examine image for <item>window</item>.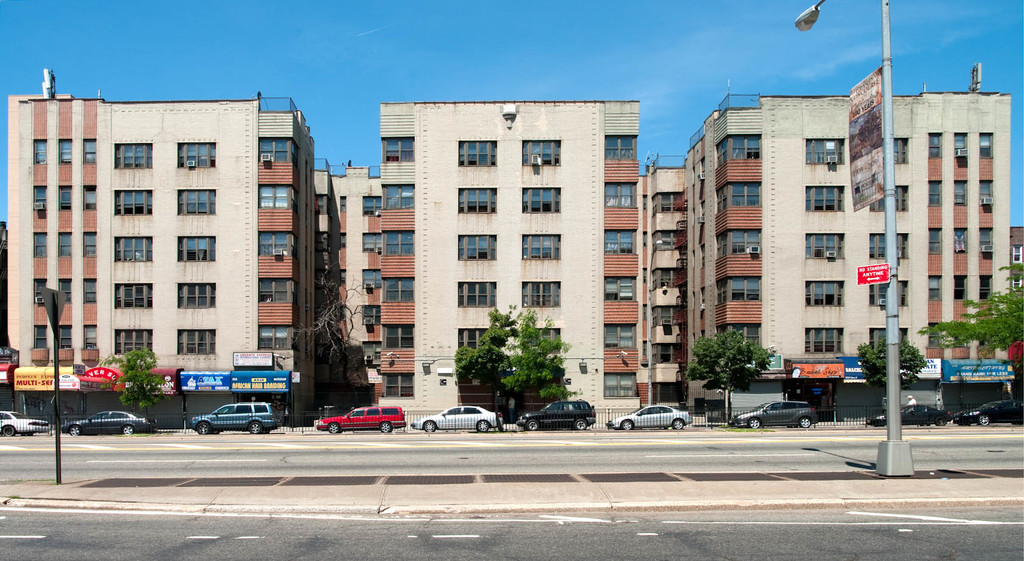
Examination result: x1=719 y1=136 x2=762 y2=164.
